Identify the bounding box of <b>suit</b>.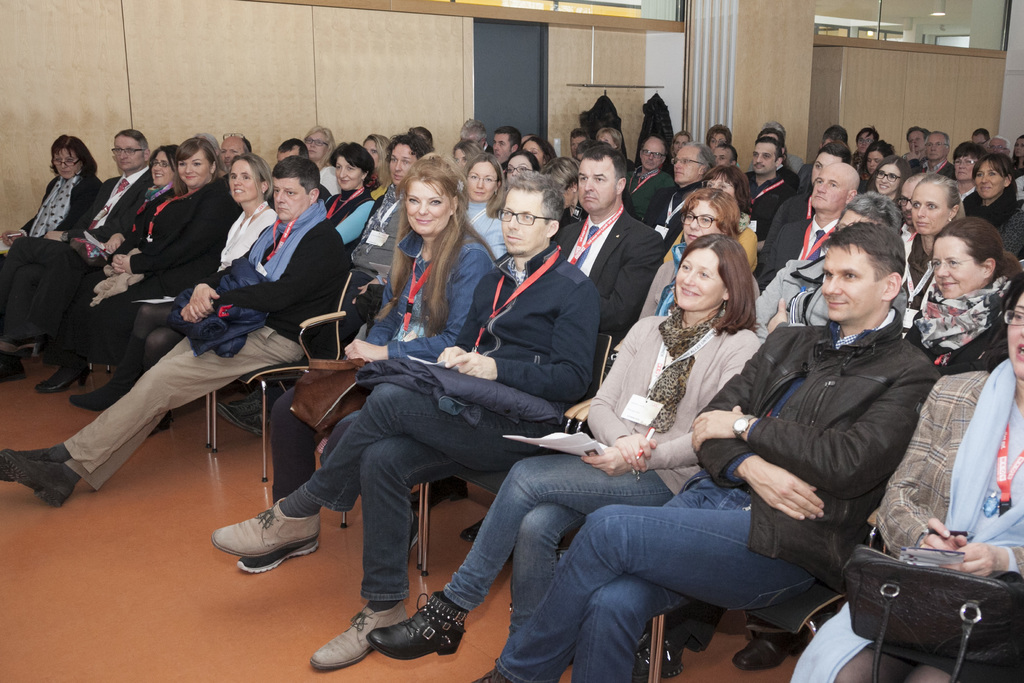
bbox(577, 147, 670, 369).
